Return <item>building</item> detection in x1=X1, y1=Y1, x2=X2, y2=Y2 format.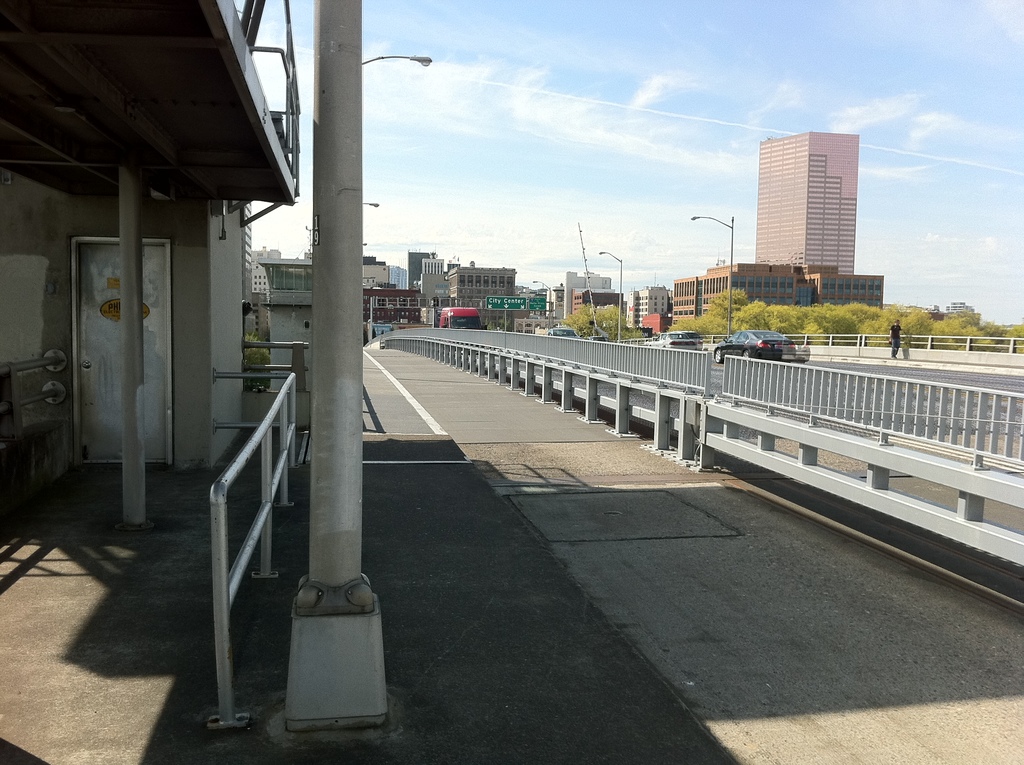
x1=628, y1=282, x2=675, y2=327.
